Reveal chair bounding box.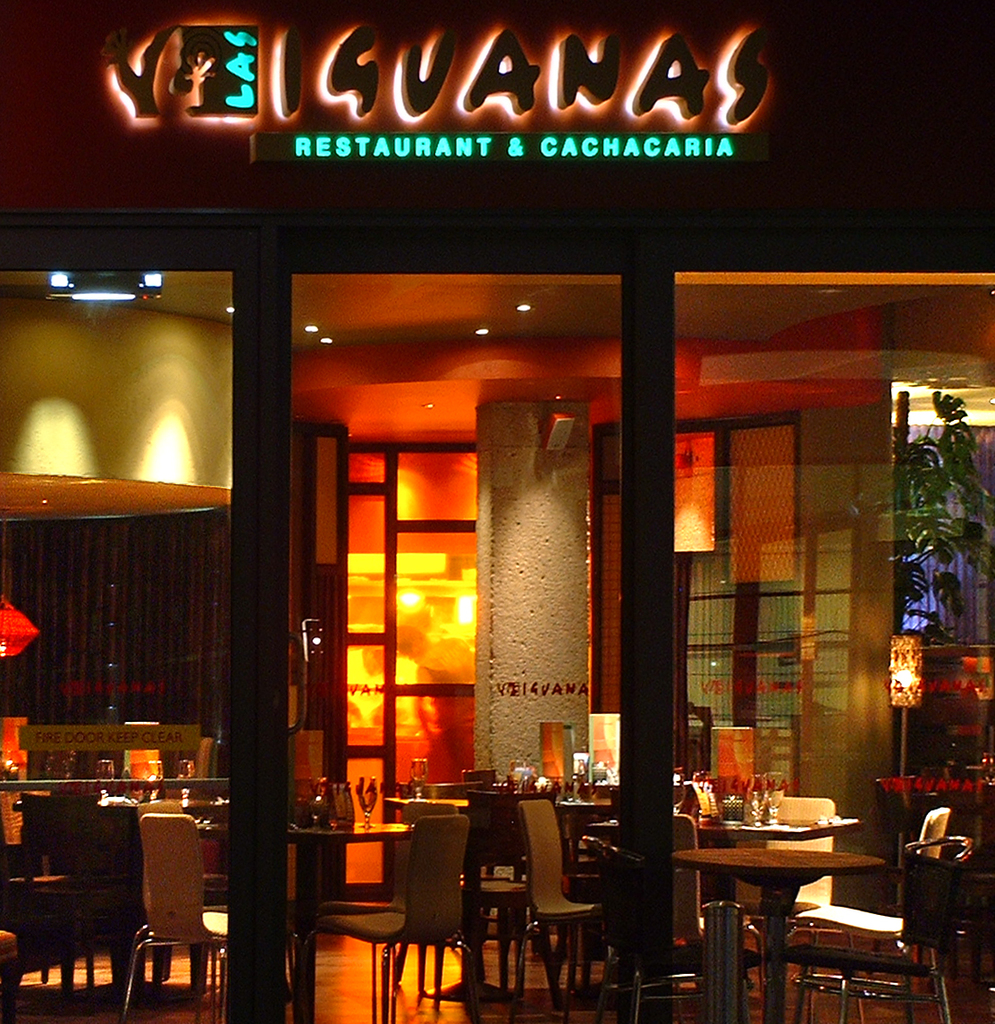
Revealed: [781,834,979,1023].
